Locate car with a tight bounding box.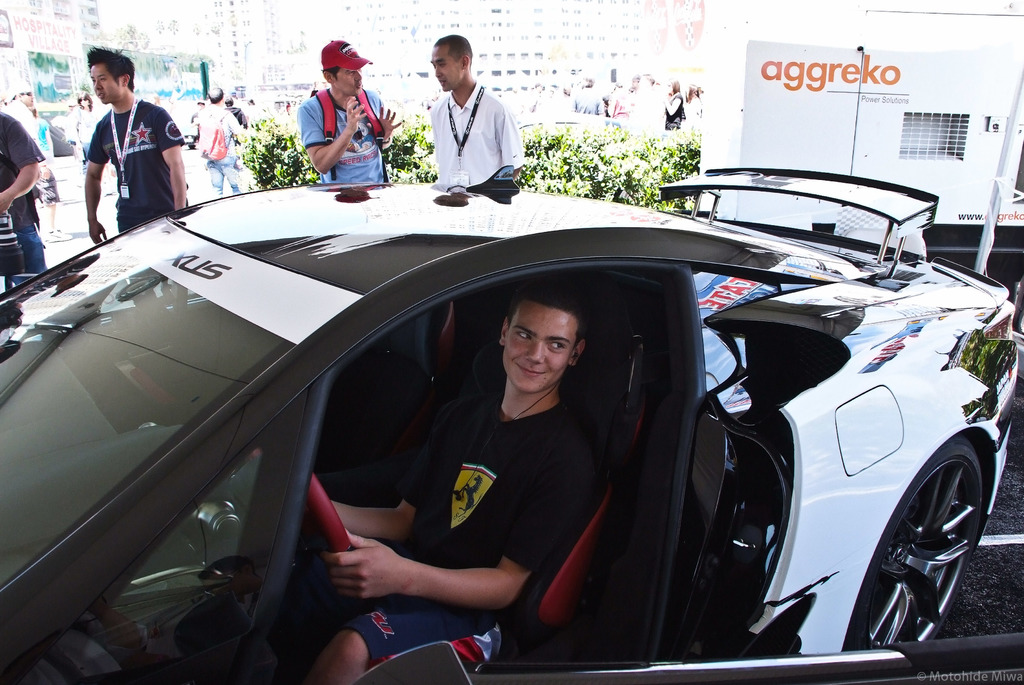
box=[17, 144, 923, 684].
